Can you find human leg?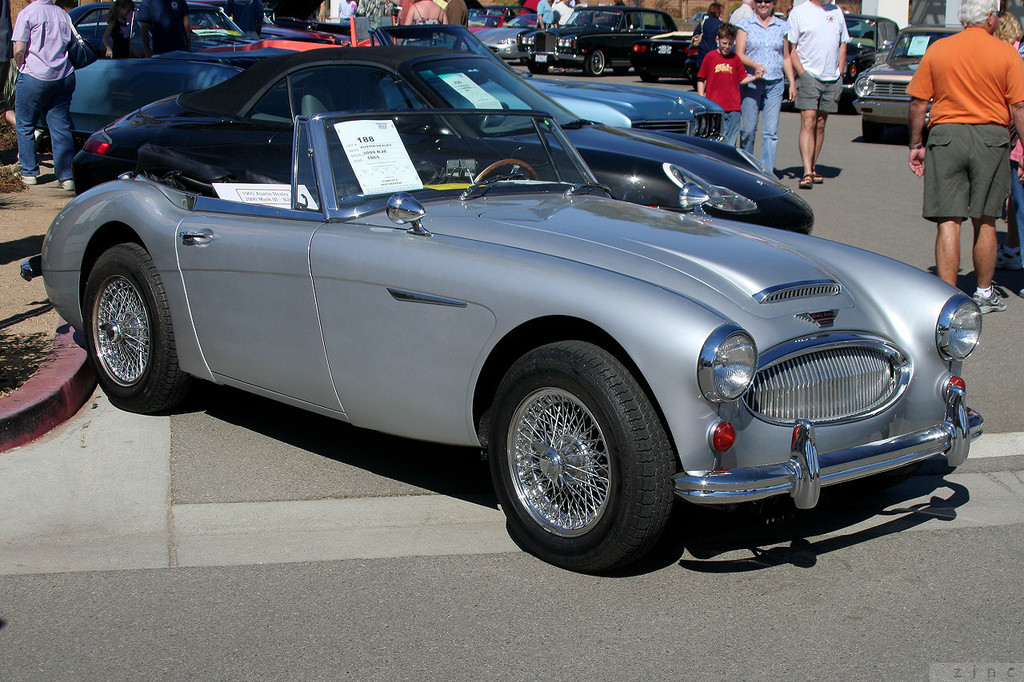
Yes, bounding box: pyautogui.locateOnScreen(9, 58, 43, 187).
